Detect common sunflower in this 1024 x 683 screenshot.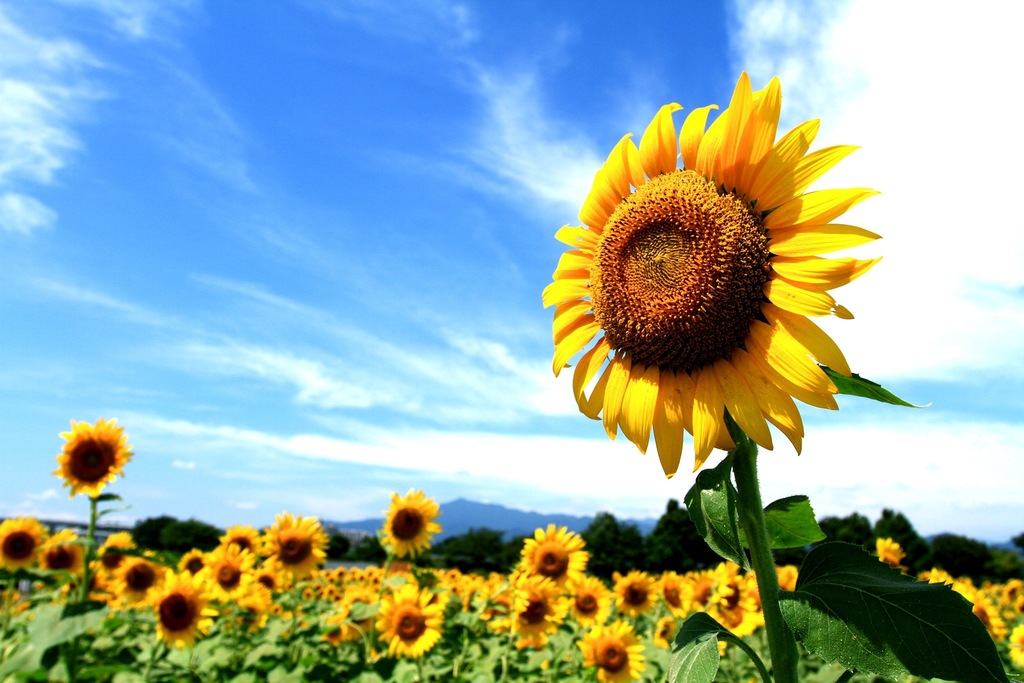
Detection: detection(48, 429, 141, 507).
